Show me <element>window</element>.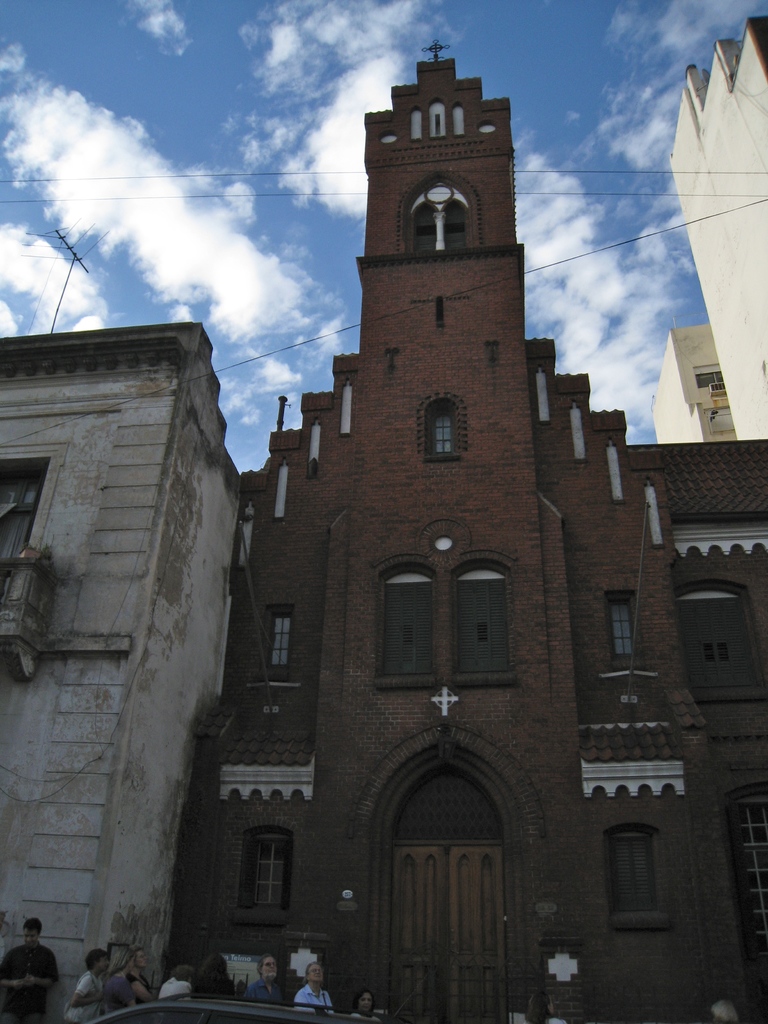
<element>window</element> is here: bbox(719, 779, 767, 1023).
